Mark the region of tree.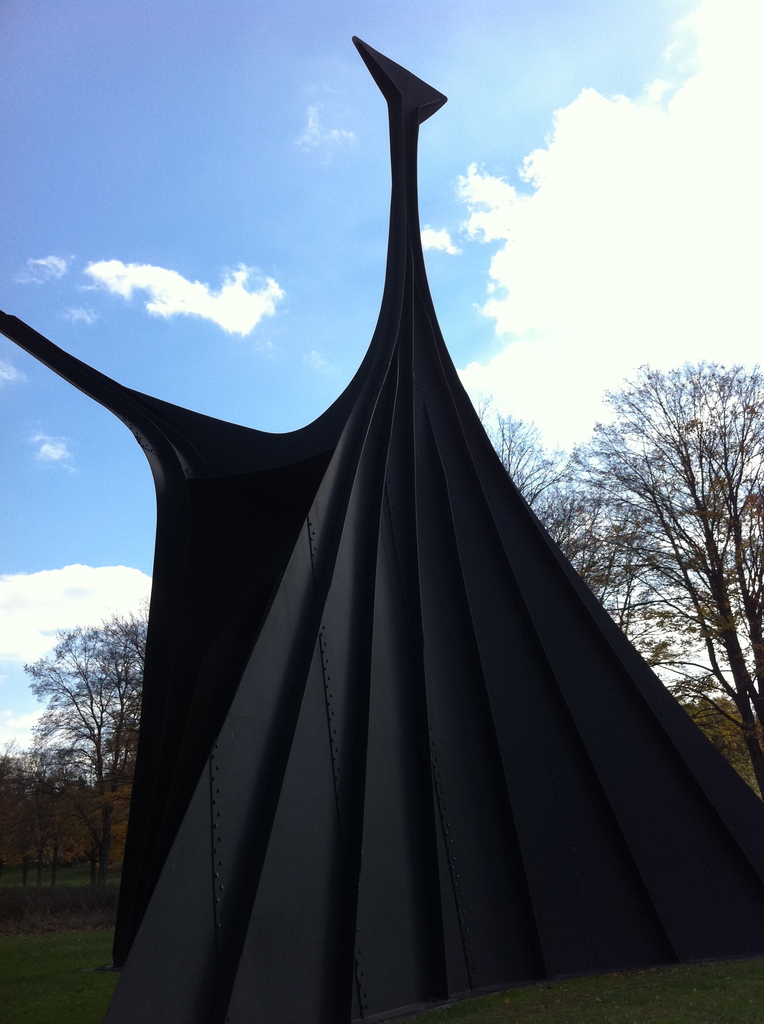
Region: bbox=[462, 390, 699, 728].
